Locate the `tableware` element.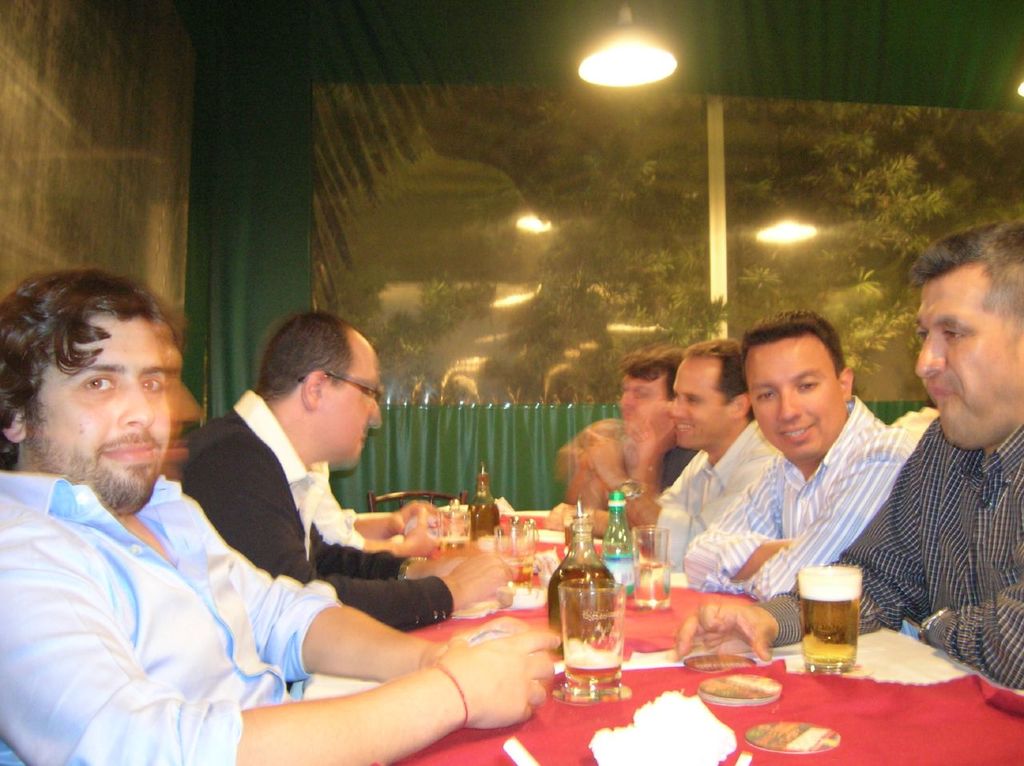
Element bbox: Rect(490, 514, 539, 584).
